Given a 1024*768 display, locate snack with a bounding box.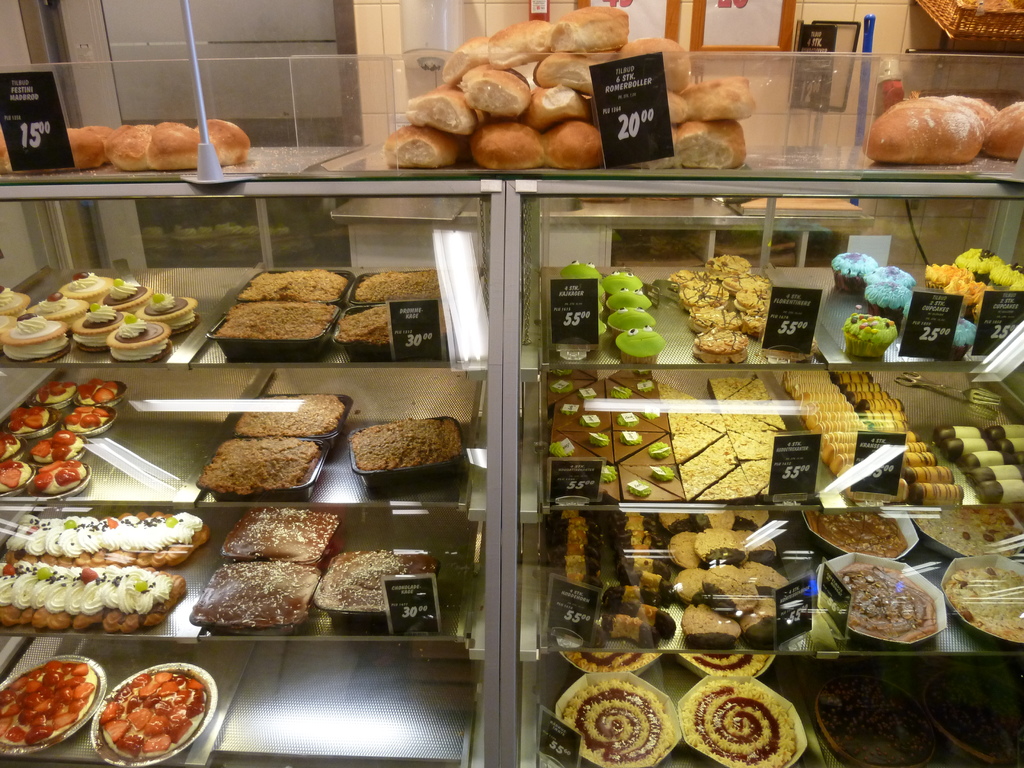
Located: 65 408 118 436.
